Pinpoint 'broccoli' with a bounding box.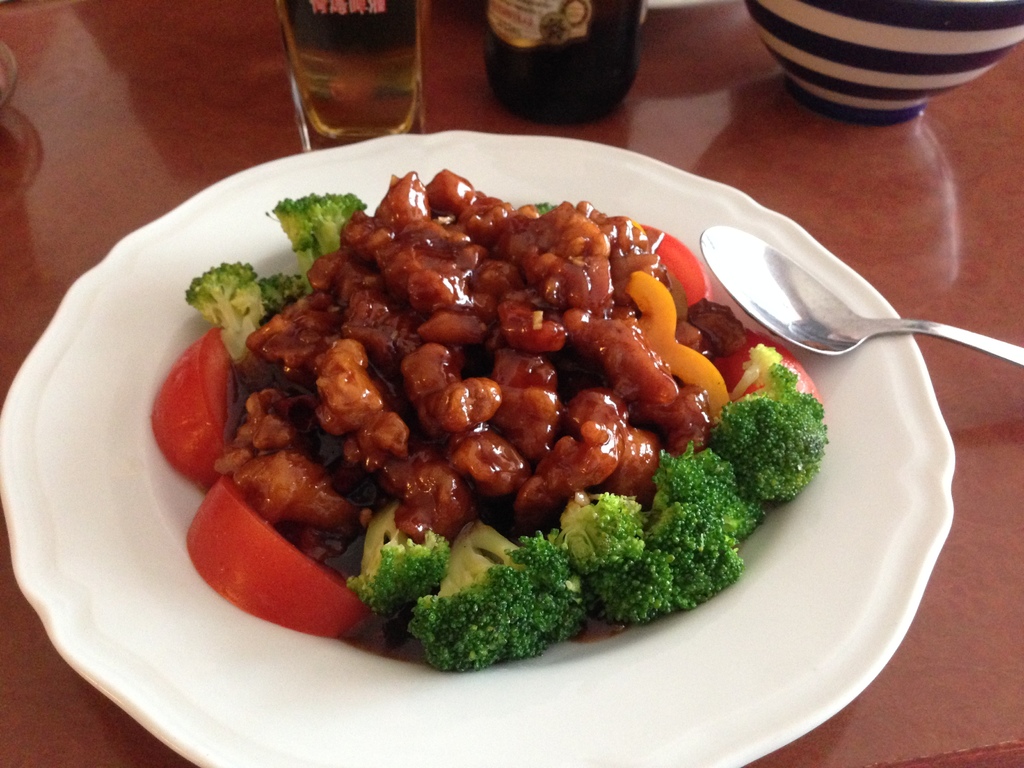
[left=188, top=264, right=275, bottom=363].
